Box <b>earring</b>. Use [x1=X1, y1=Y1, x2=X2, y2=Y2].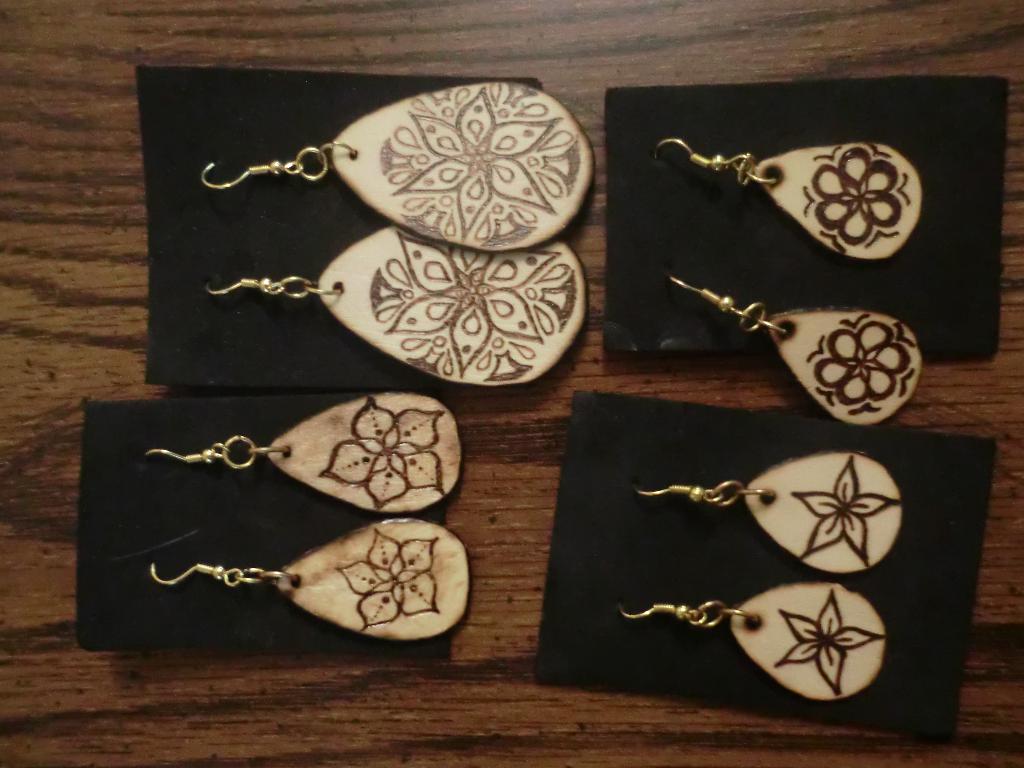
[x1=613, y1=578, x2=884, y2=706].
